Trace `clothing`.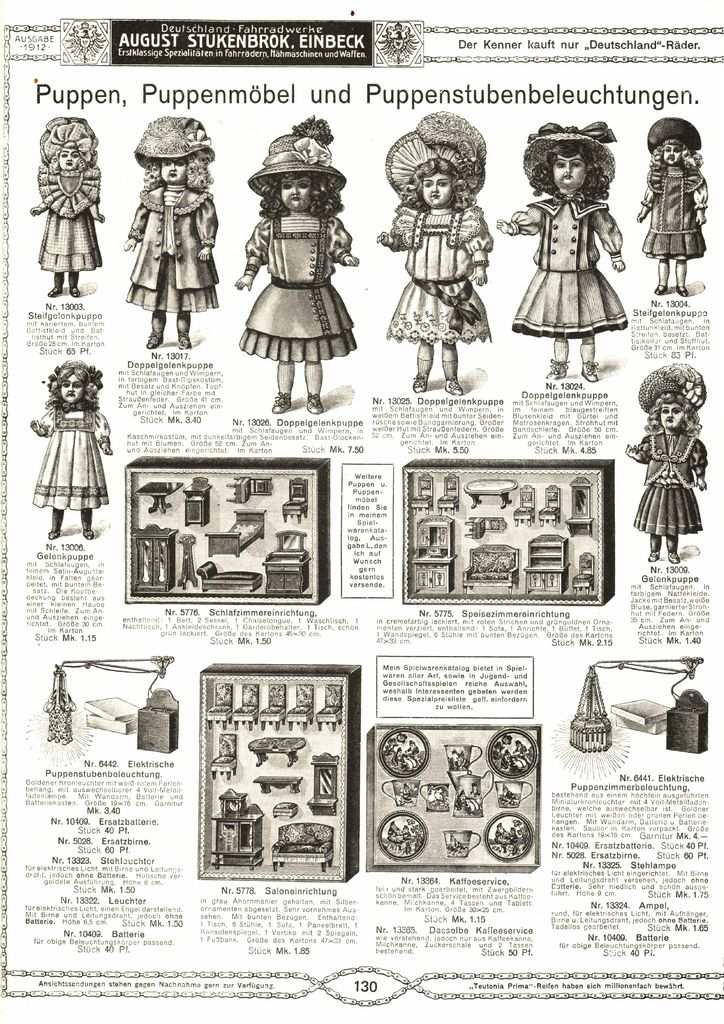
Traced to rect(520, 145, 636, 332).
